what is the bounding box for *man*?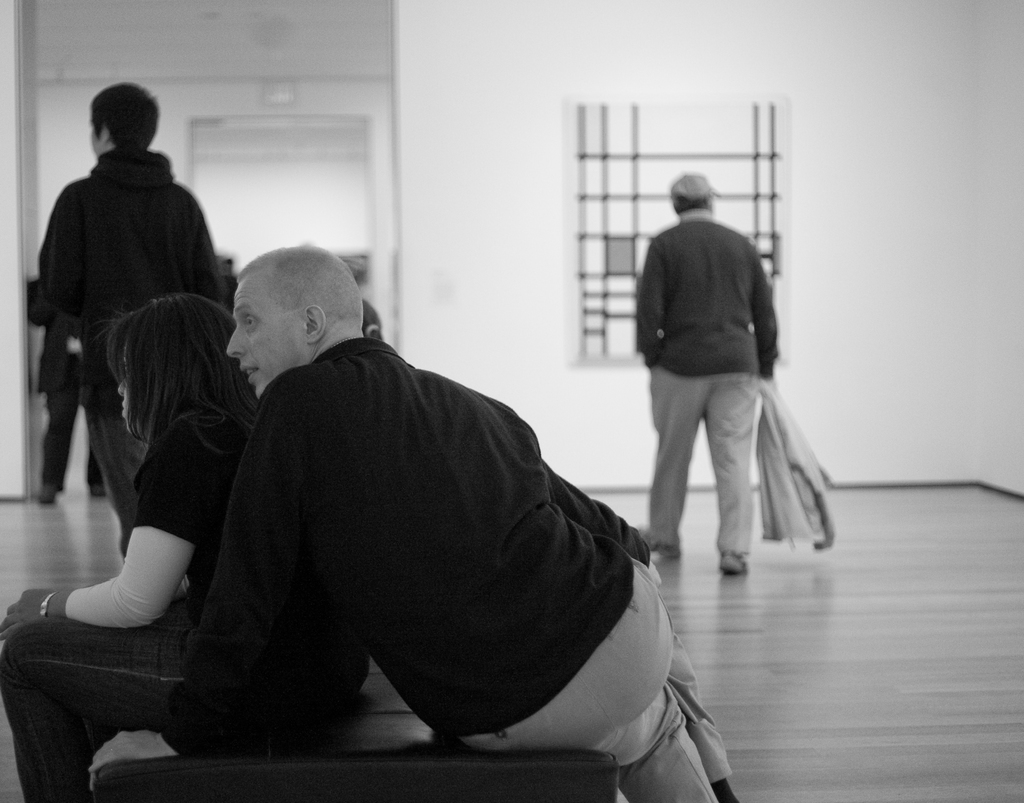
[x1=648, y1=168, x2=779, y2=576].
